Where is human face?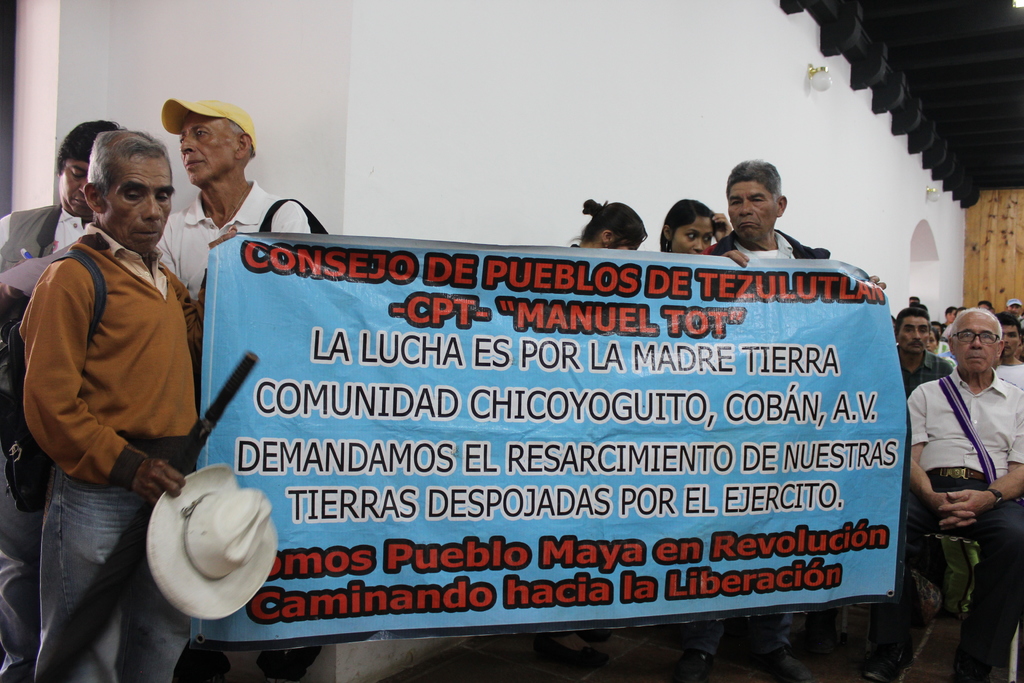
954/310/998/373.
